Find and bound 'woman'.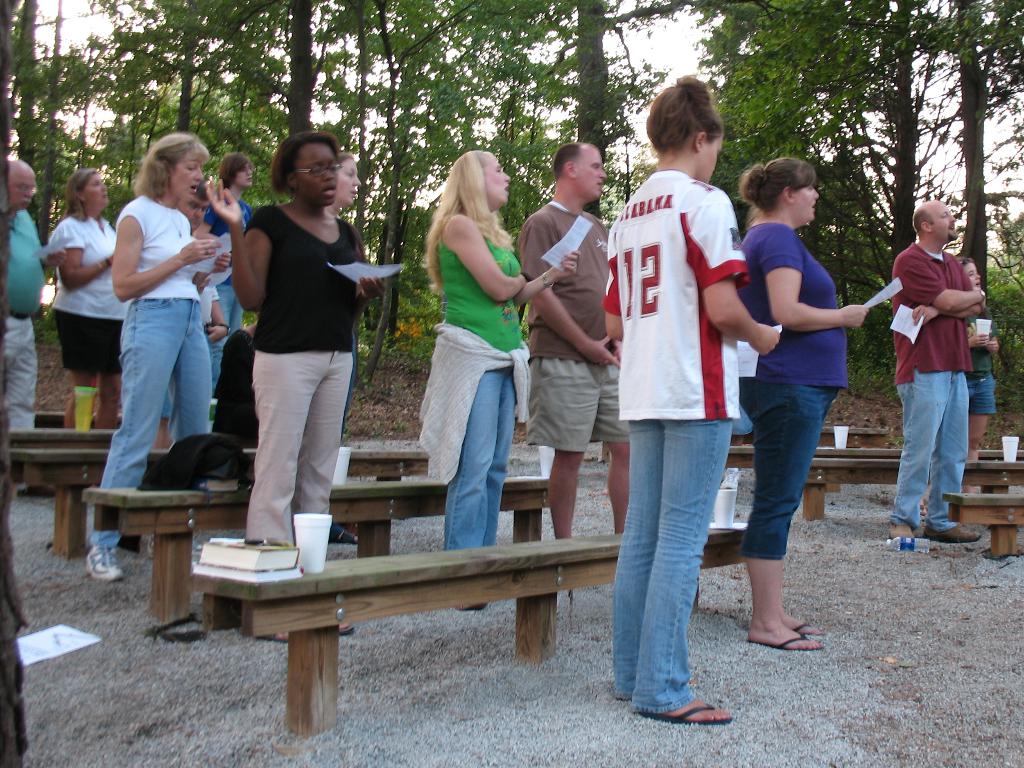
Bound: crop(320, 148, 360, 214).
